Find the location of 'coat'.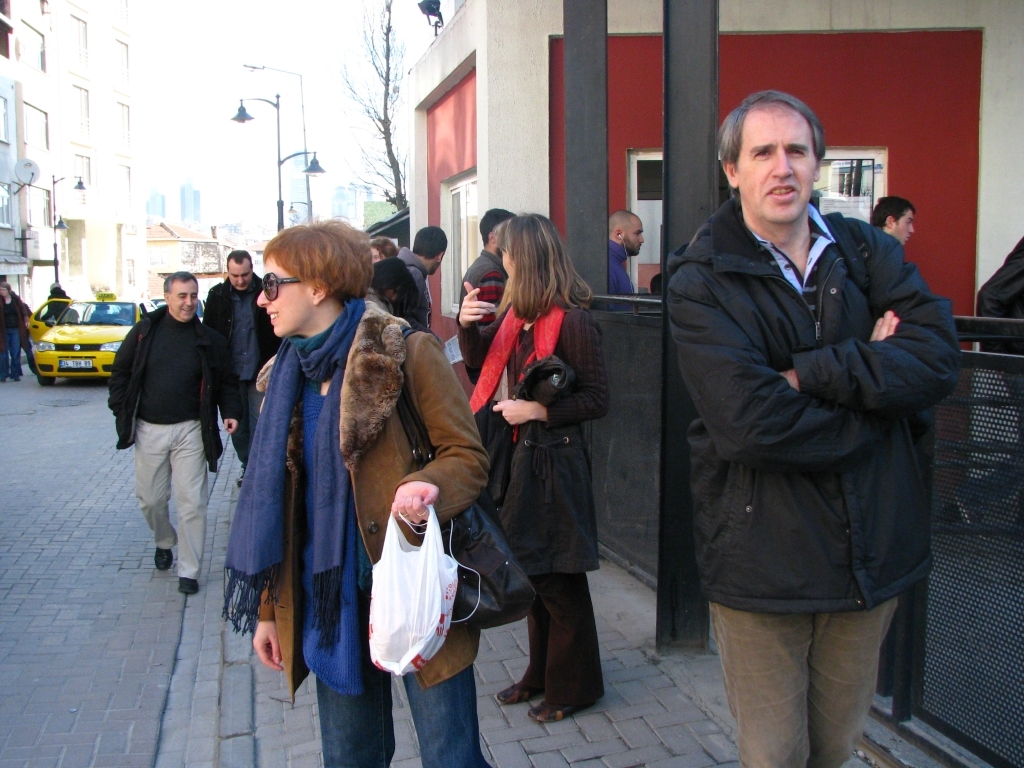
Location: region(670, 190, 962, 617).
